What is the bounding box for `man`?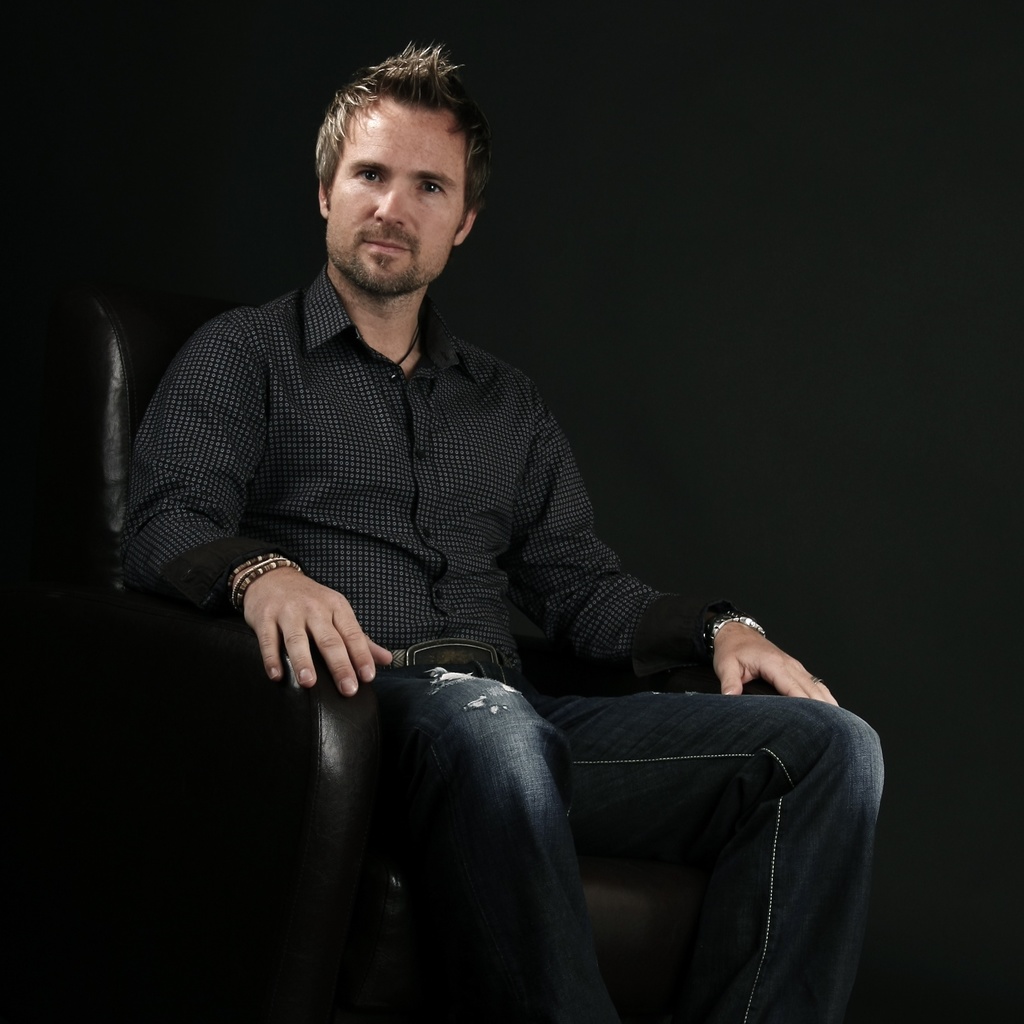
left=118, top=67, right=783, bottom=943.
